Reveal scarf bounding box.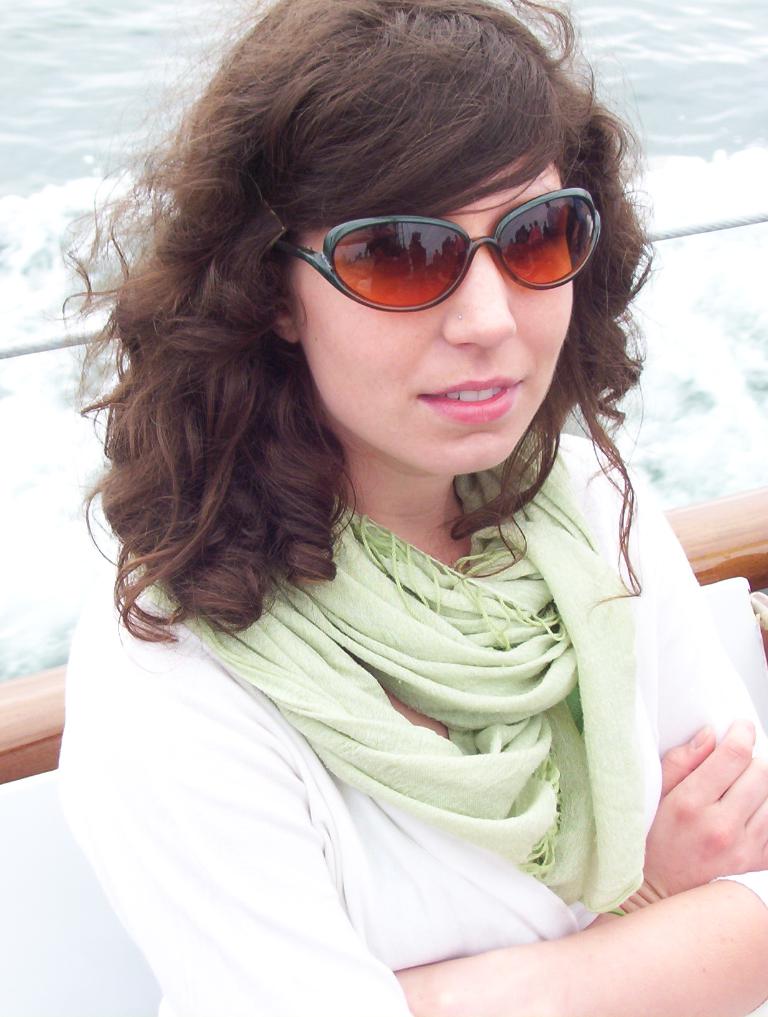
Revealed: <box>162,480,640,905</box>.
